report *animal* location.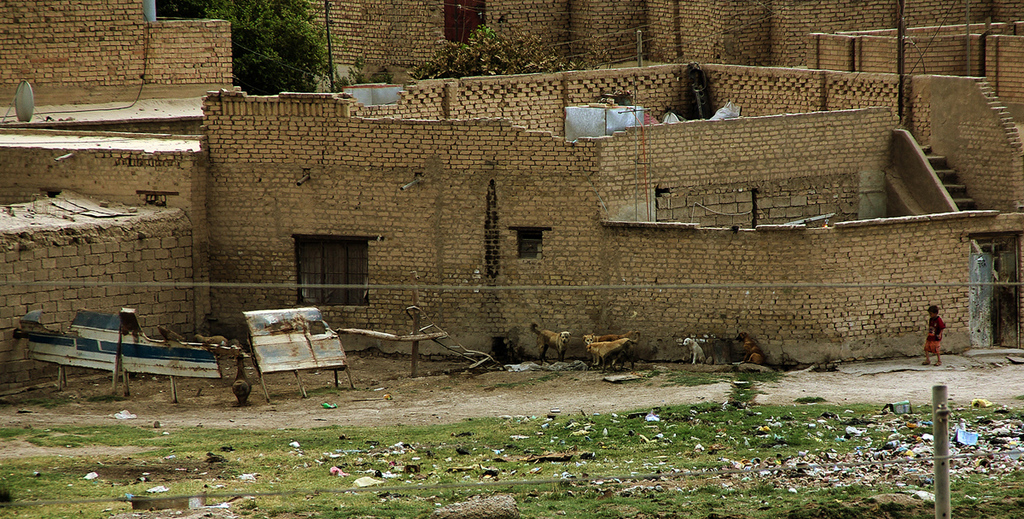
Report: [left=586, top=335, right=630, bottom=372].
